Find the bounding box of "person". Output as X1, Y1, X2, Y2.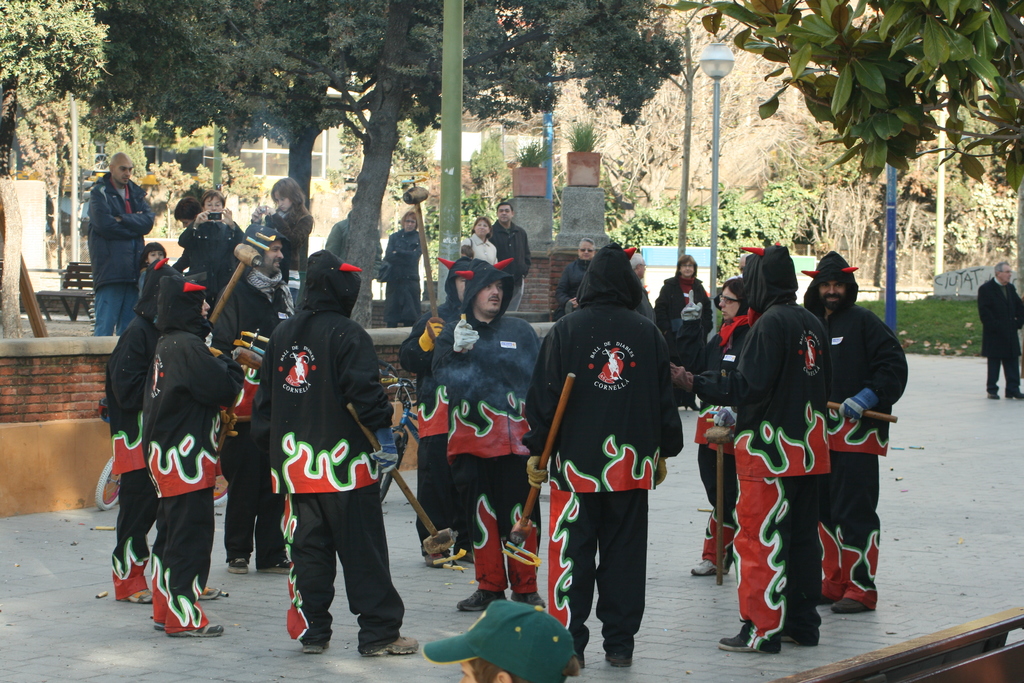
427, 593, 576, 682.
